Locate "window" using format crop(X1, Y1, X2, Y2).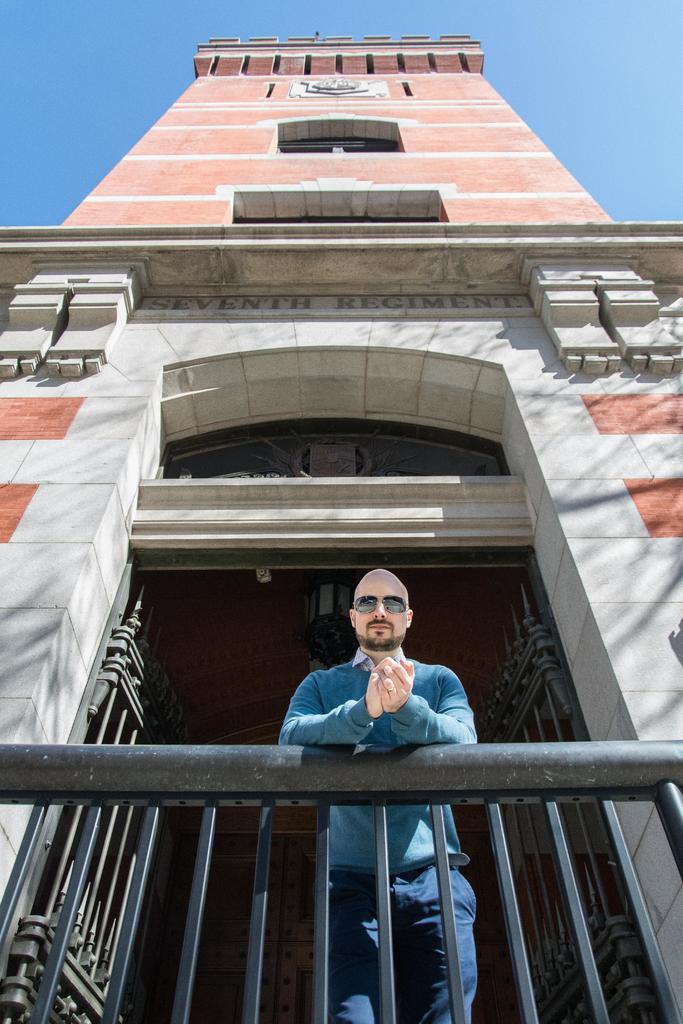
crop(149, 415, 515, 475).
